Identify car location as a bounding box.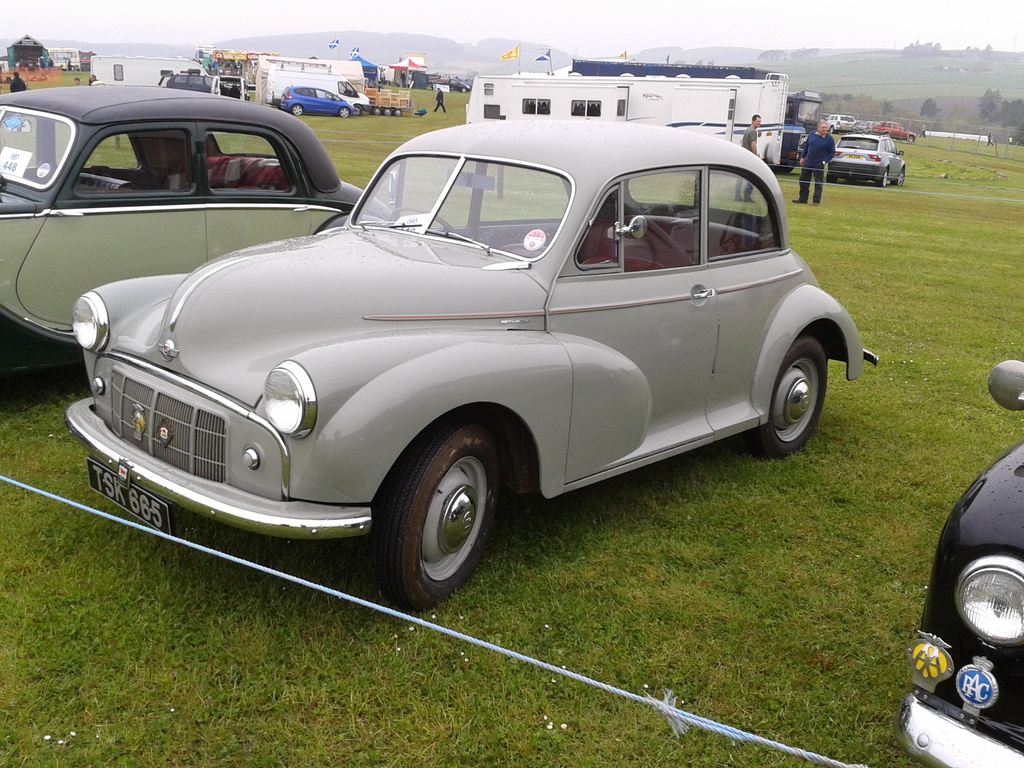
rect(269, 84, 356, 120).
